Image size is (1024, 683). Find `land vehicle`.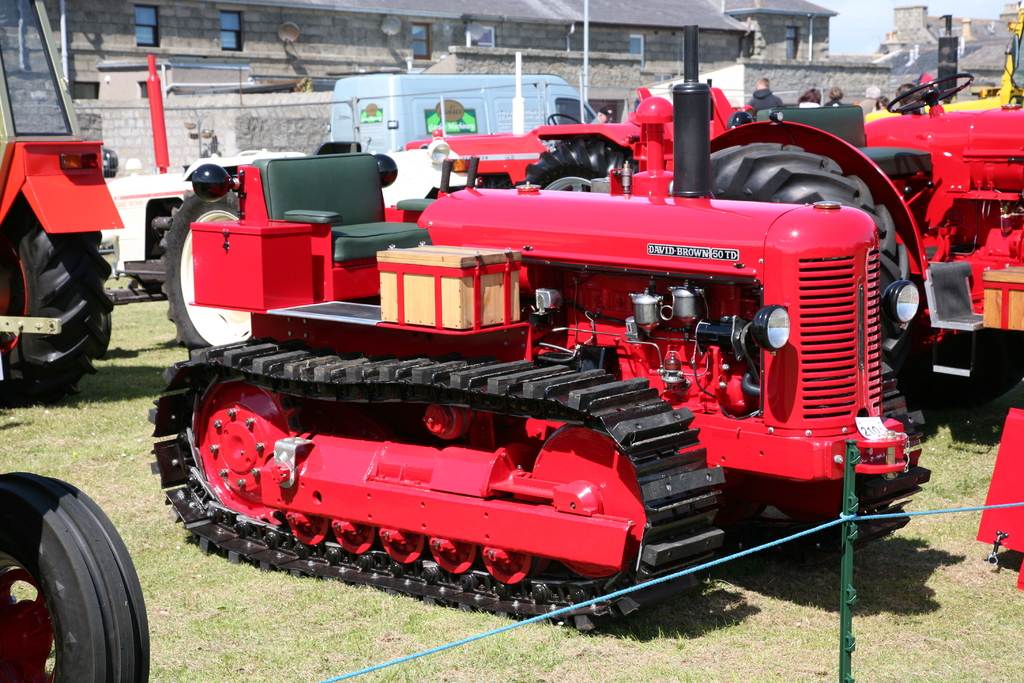
<box>0,142,124,406</box>.
